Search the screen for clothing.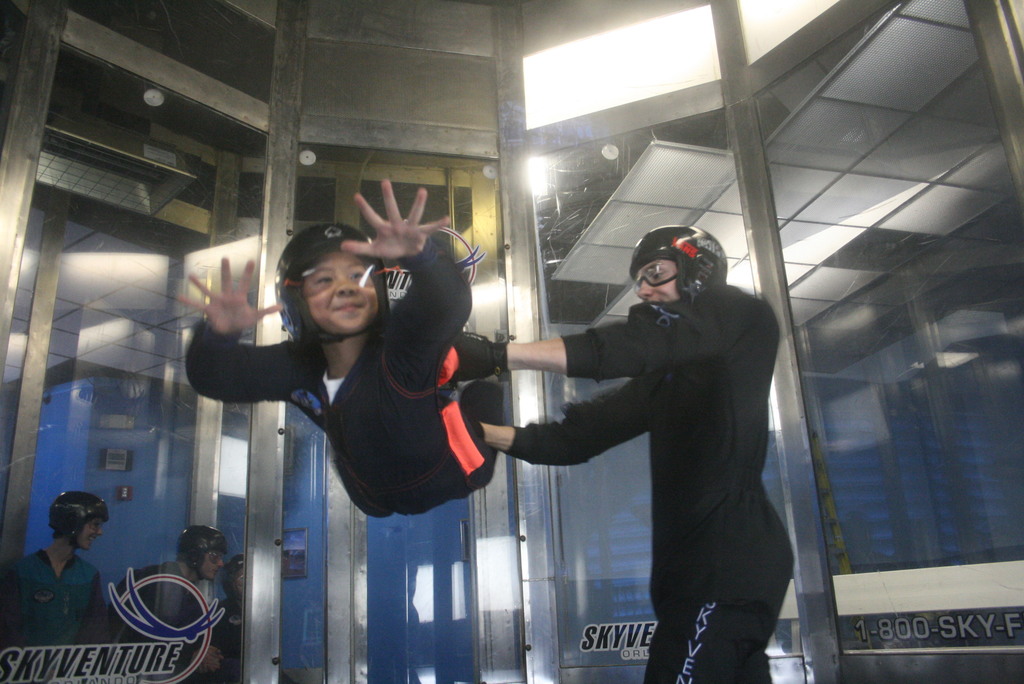
Found at (115,557,207,683).
